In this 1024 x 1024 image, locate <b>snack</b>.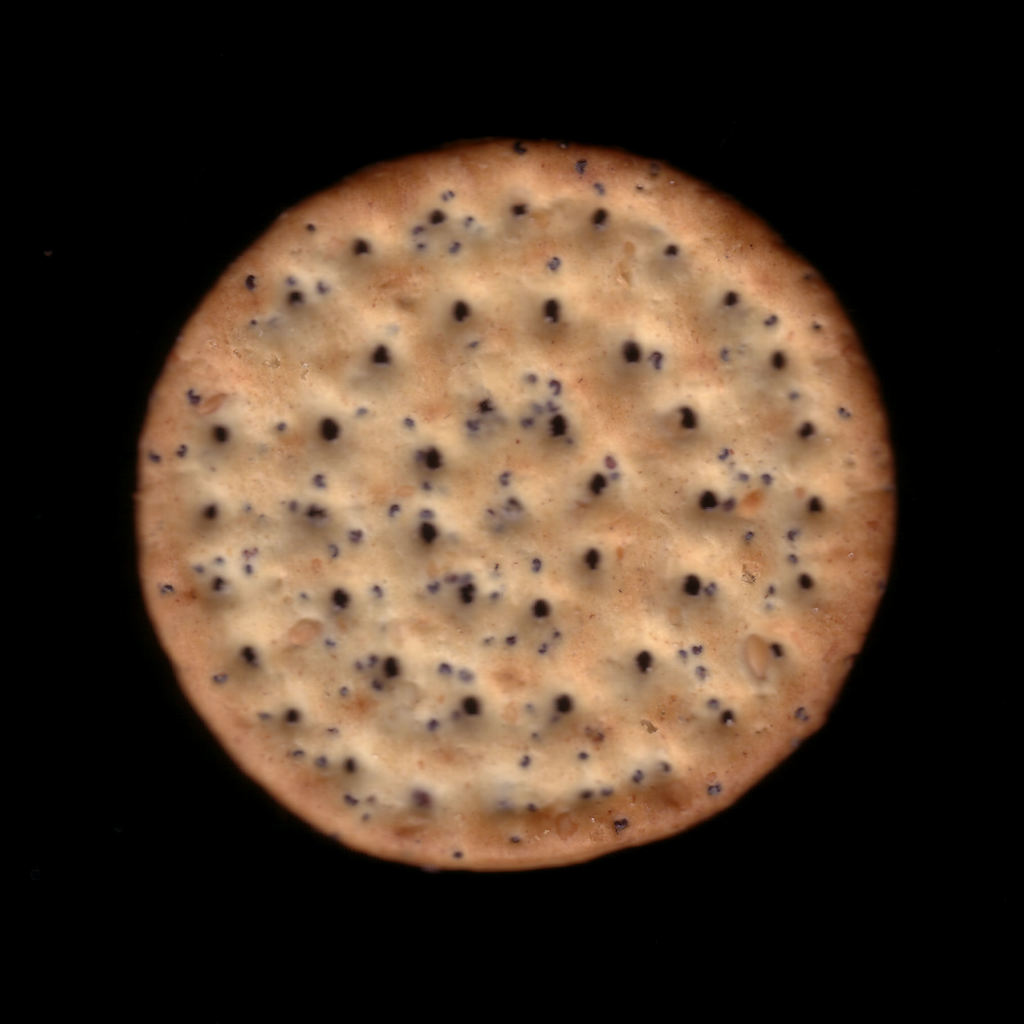
Bounding box: [left=135, top=135, right=900, bottom=872].
